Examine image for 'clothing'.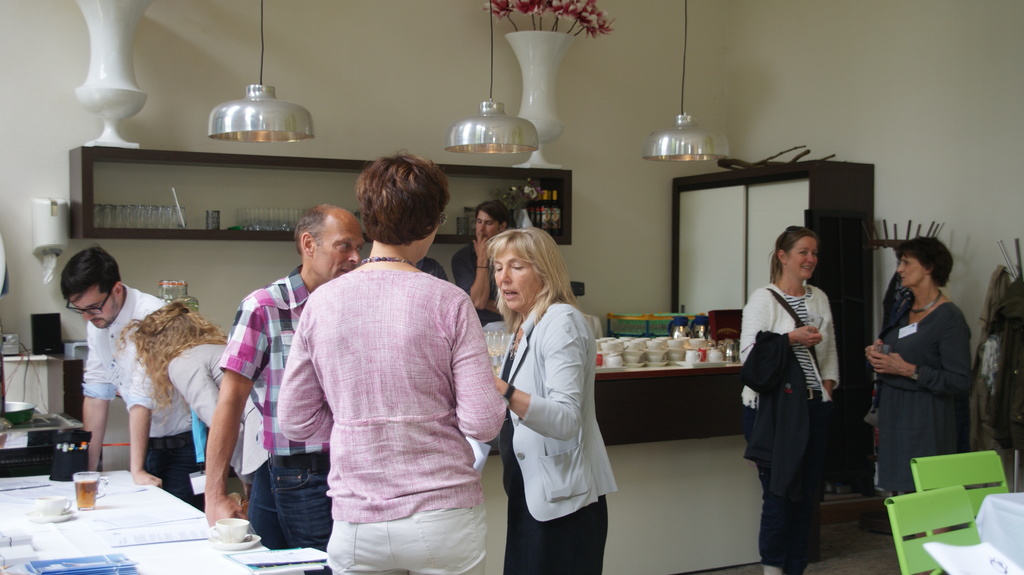
Examination result: crop(221, 269, 321, 571).
